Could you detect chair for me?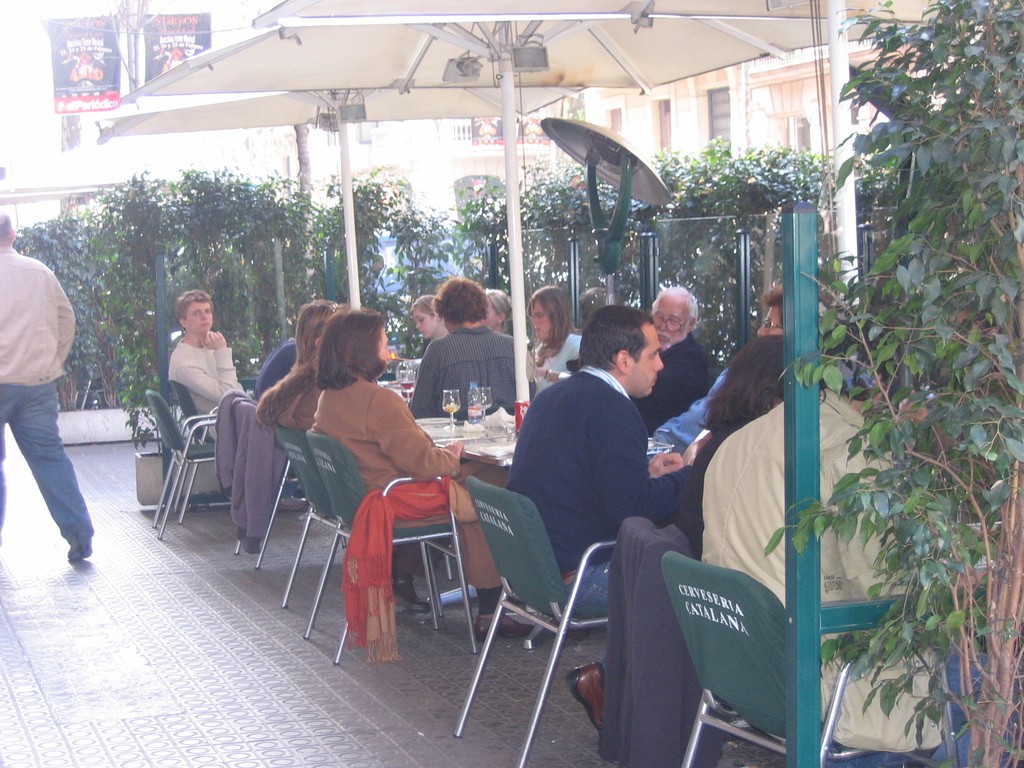
Detection result: <region>657, 552, 950, 767</region>.
